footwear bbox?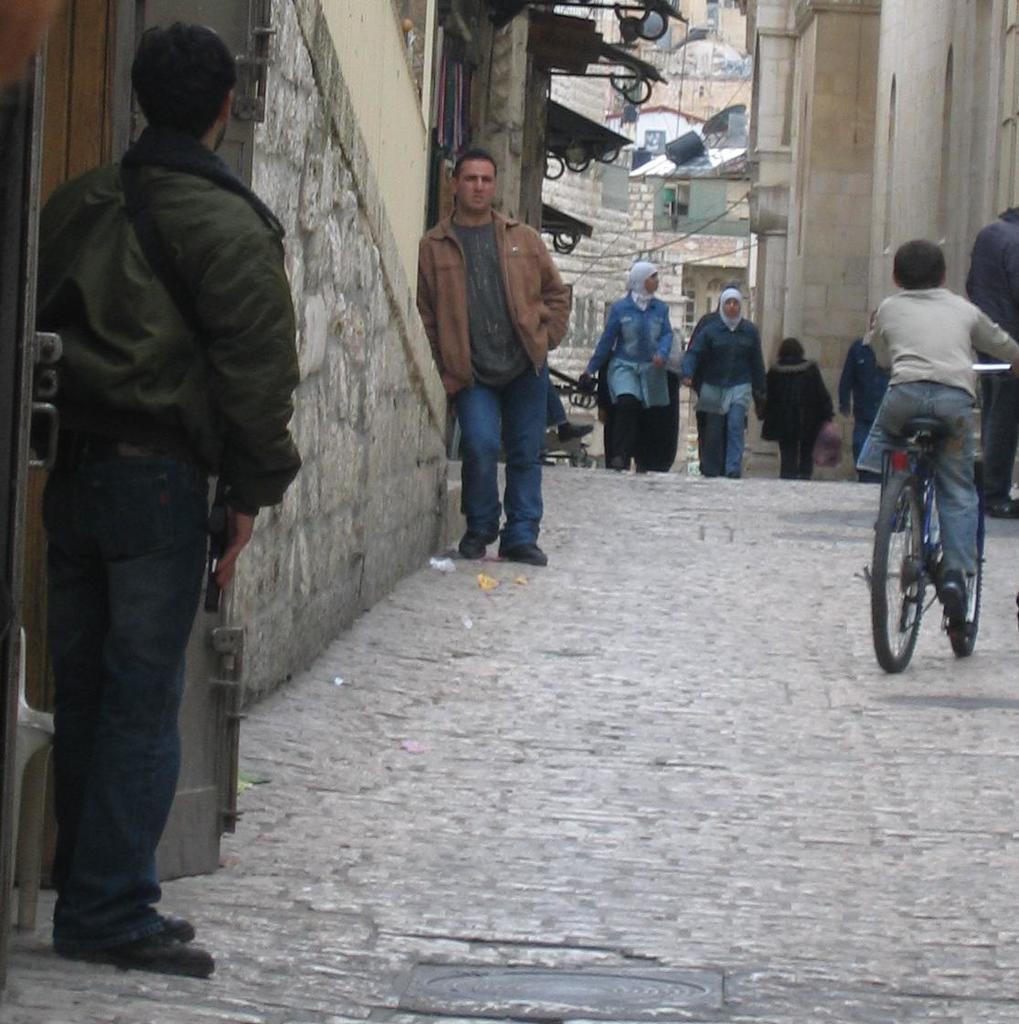
detection(939, 571, 968, 612)
